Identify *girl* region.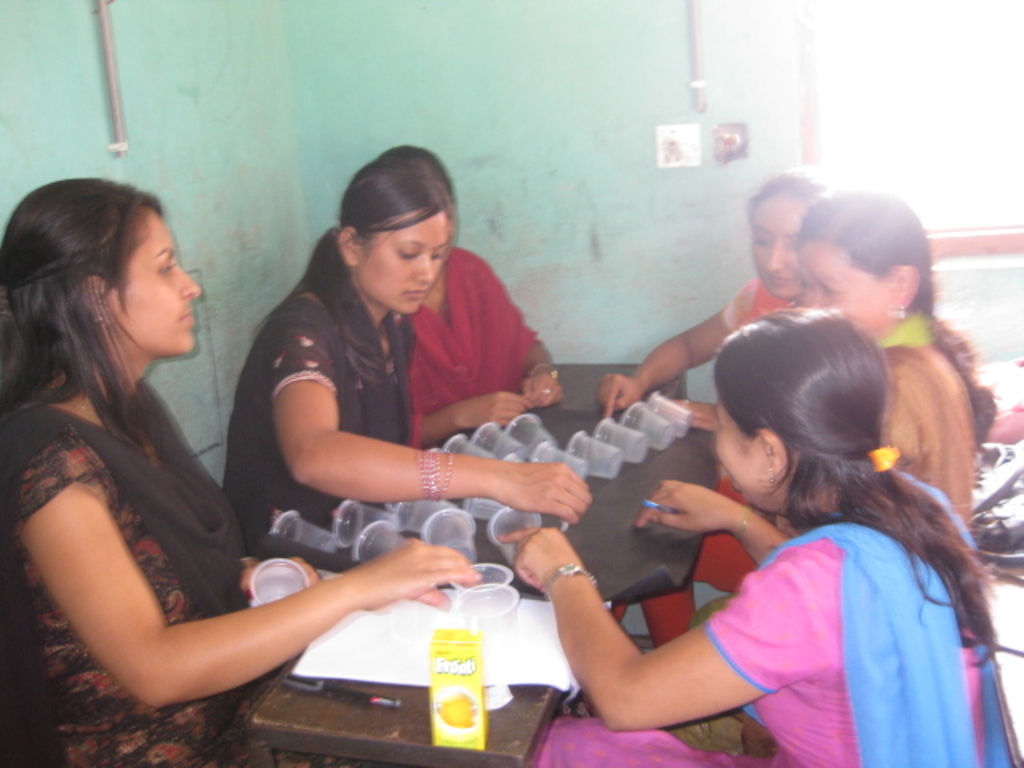
Region: bbox=[792, 181, 998, 539].
